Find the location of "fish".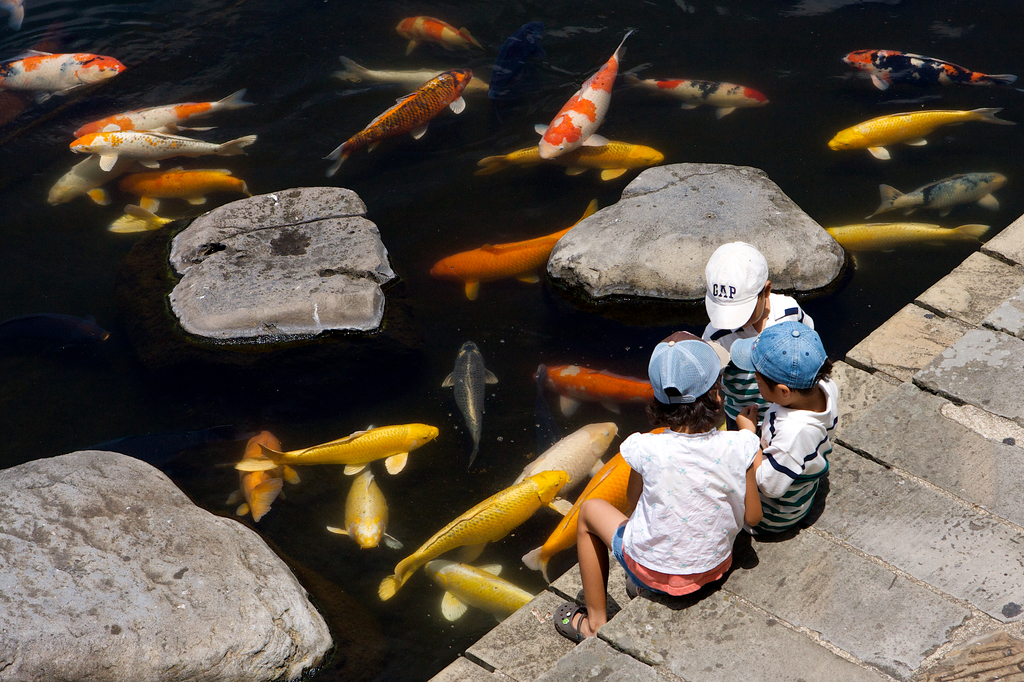
Location: 0 0 24 31.
